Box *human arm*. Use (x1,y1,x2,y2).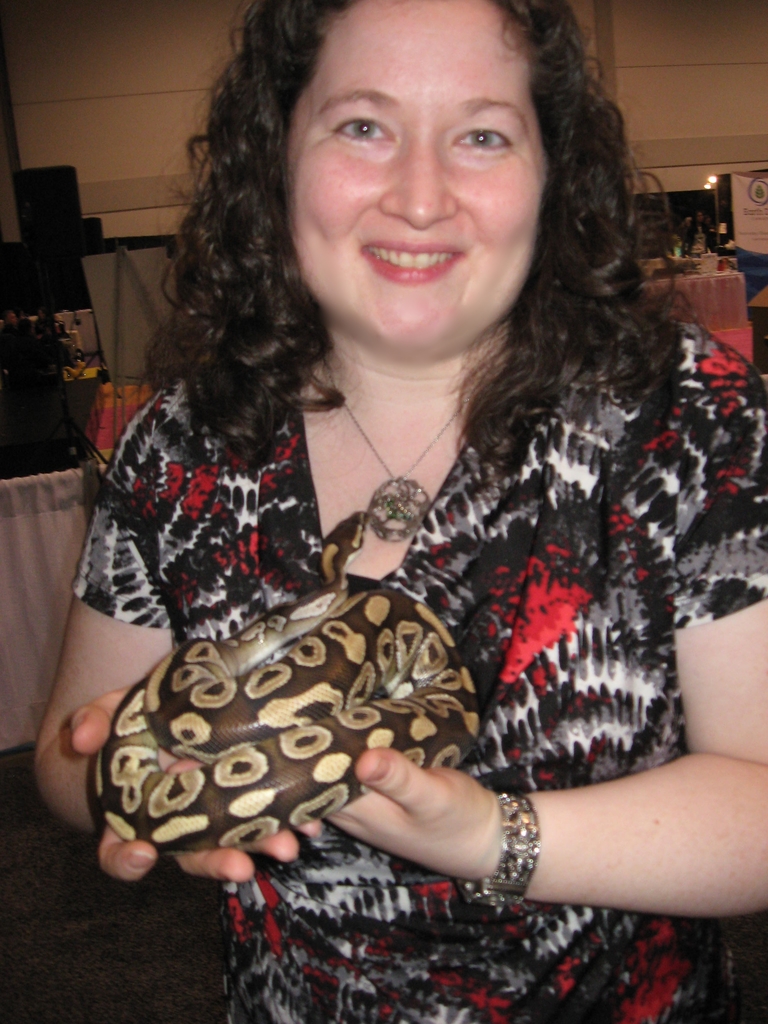
(27,387,333,913).
